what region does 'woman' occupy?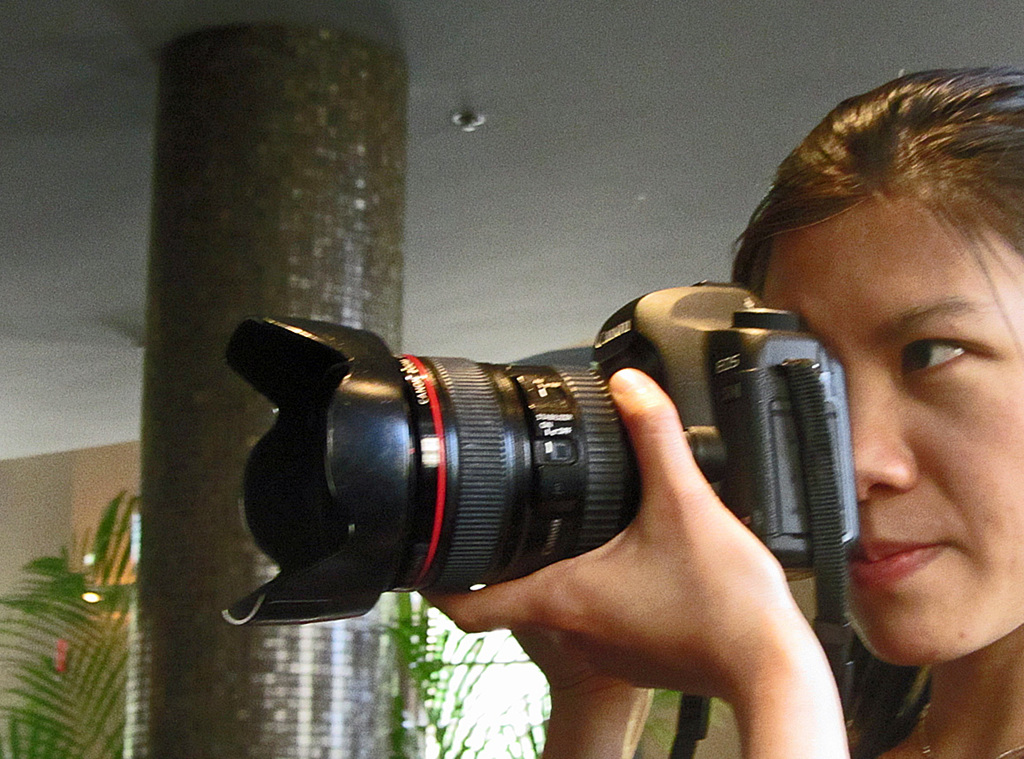
358,146,957,758.
